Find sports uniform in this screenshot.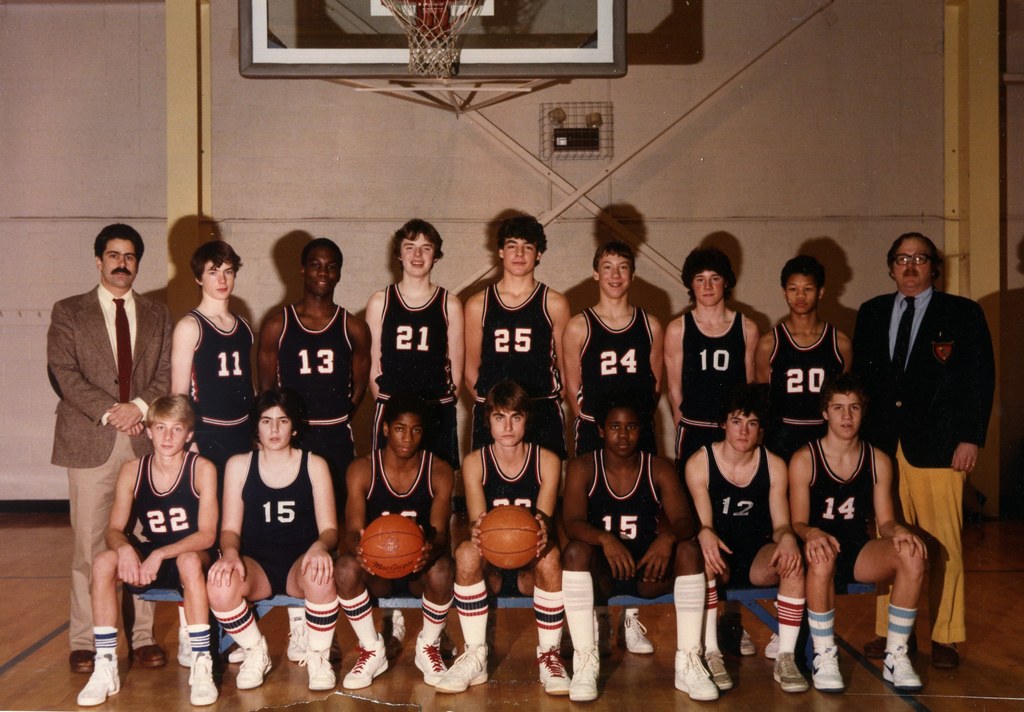
The bounding box for sports uniform is Rect(79, 449, 219, 708).
